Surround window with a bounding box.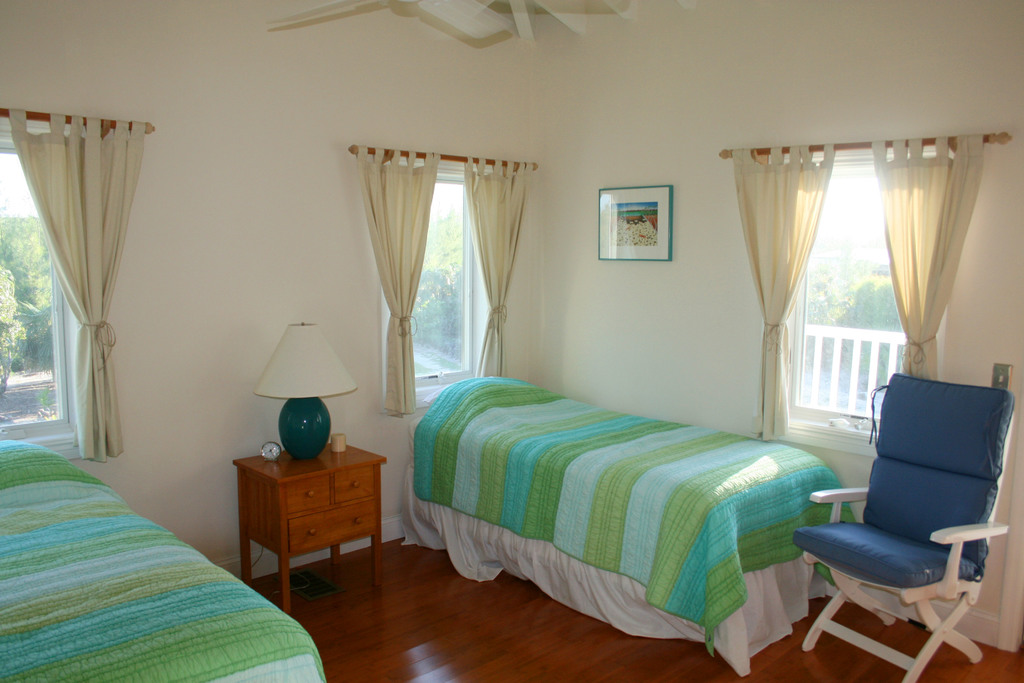
<region>0, 133, 81, 441</region>.
